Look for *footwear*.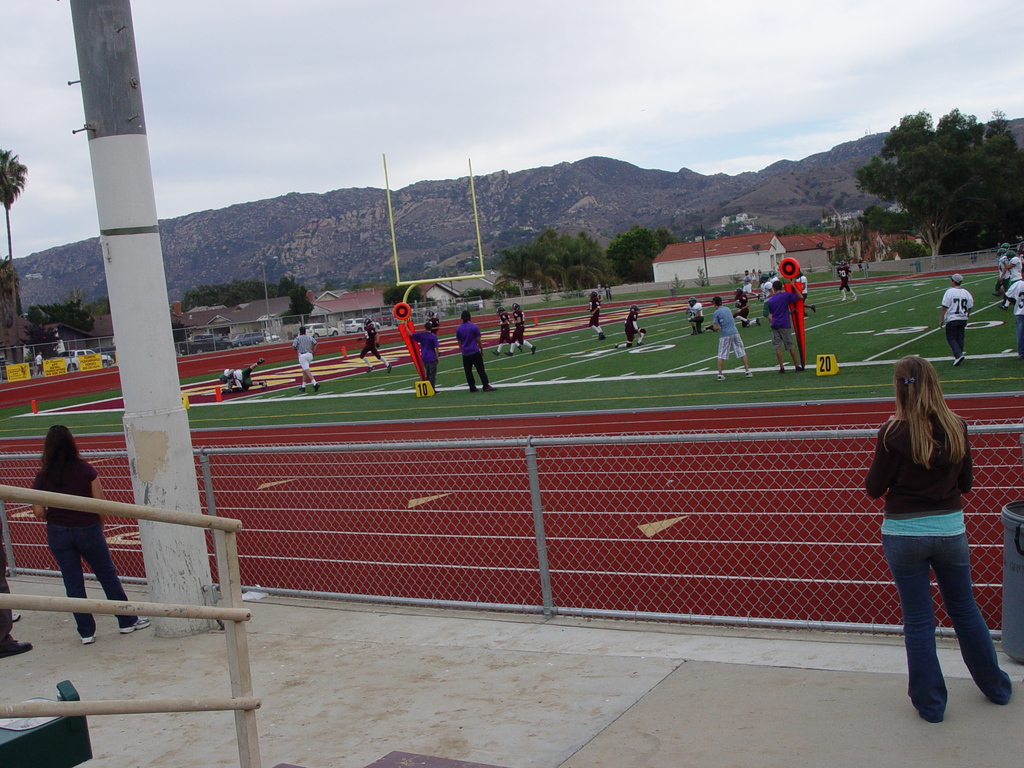
Found: 0, 640, 35, 657.
